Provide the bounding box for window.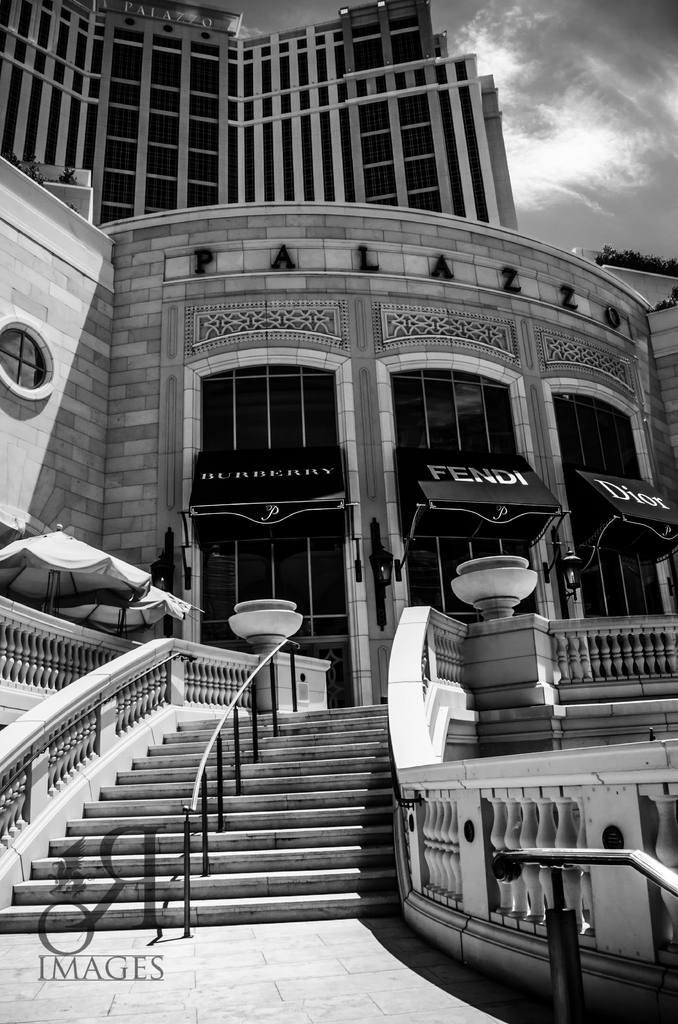
<bbox>0, 314, 54, 419</bbox>.
